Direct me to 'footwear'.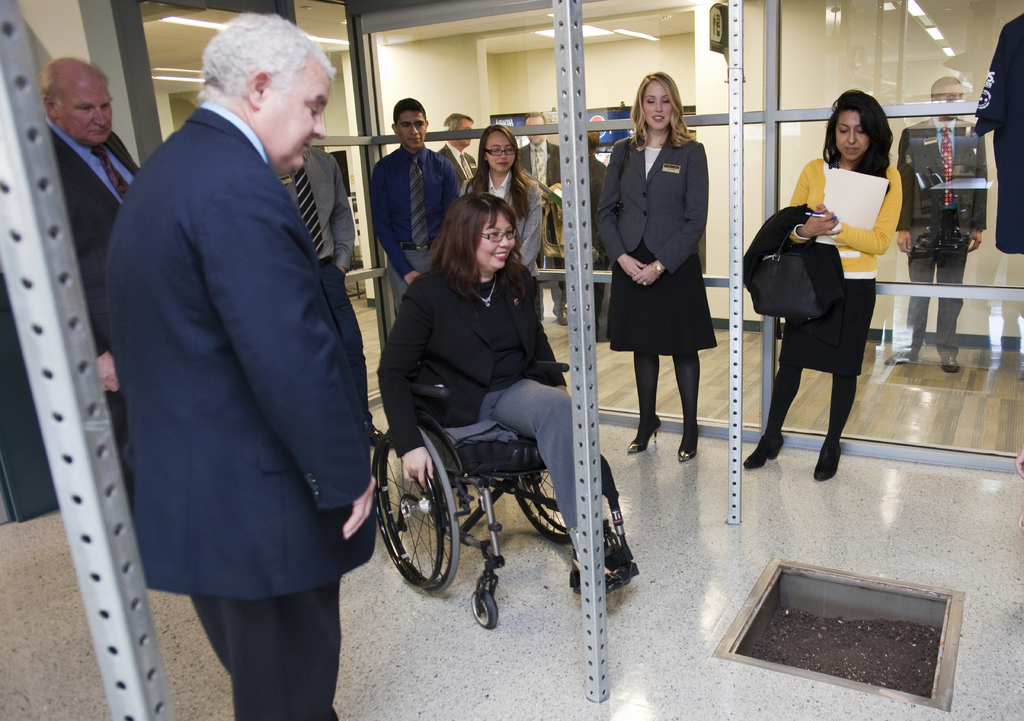
Direction: {"x1": 812, "y1": 441, "x2": 847, "y2": 480}.
